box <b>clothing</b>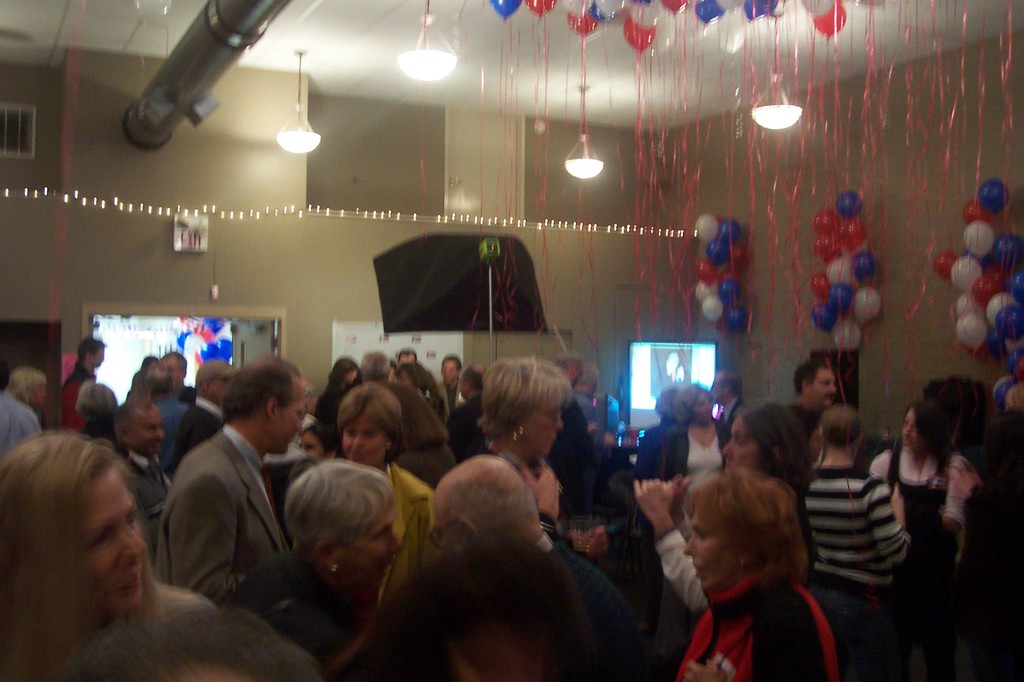
BBox(439, 395, 502, 450)
